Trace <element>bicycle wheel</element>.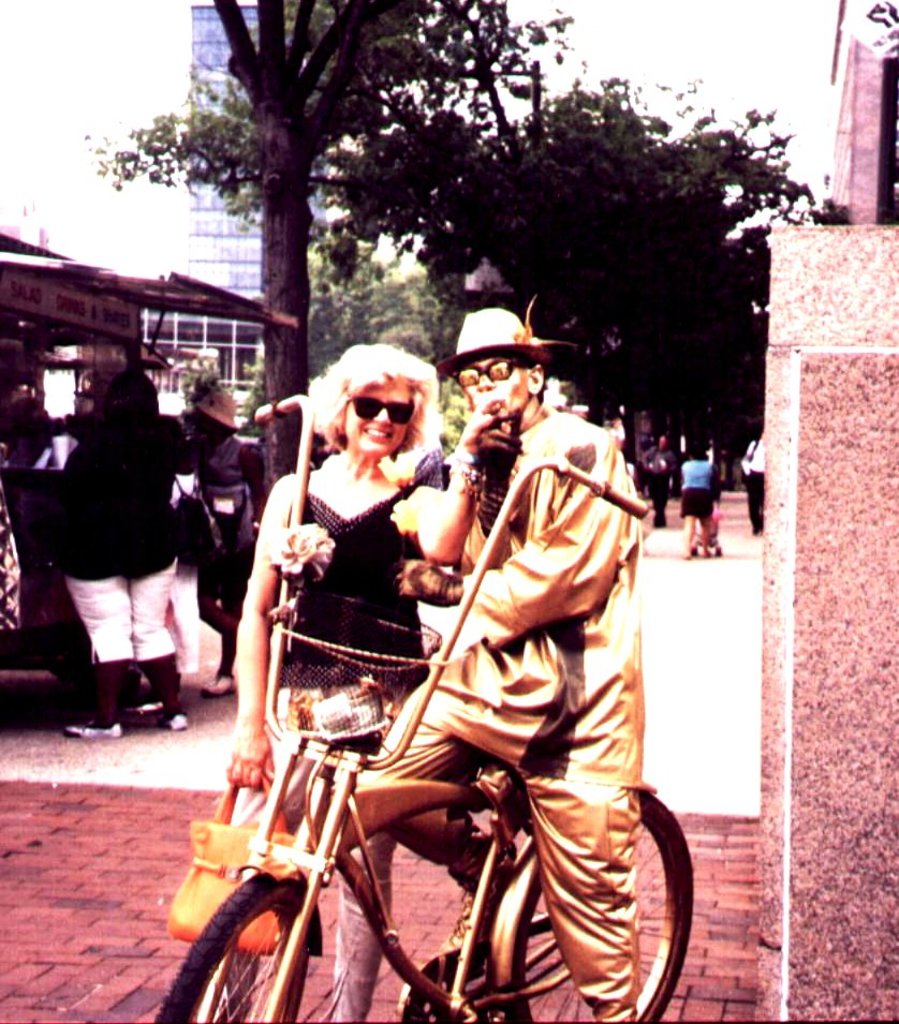
Traced to box(504, 787, 699, 1023).
